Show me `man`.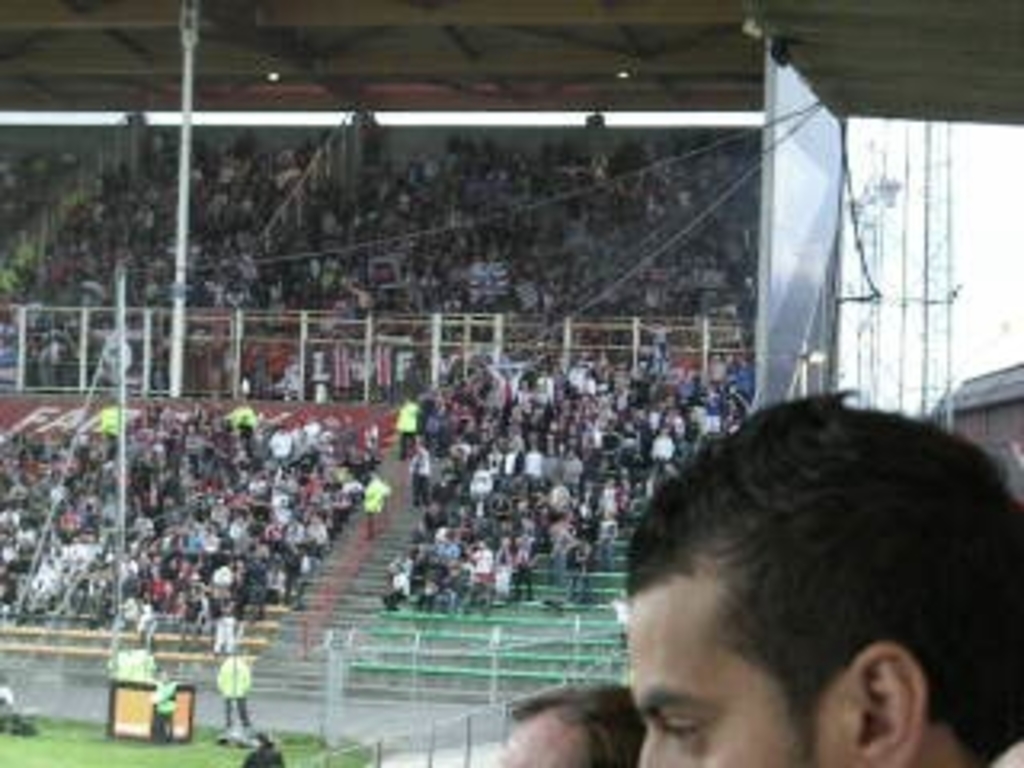
`man` is here: BBox(144, 666, 186, 739).
